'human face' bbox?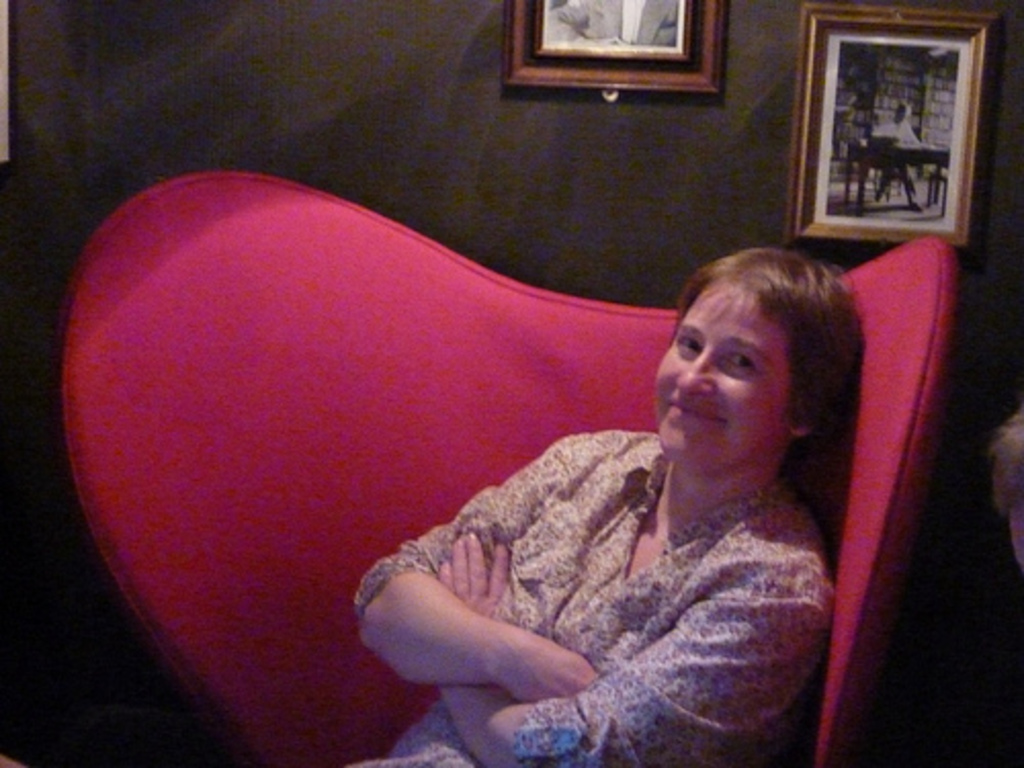
select_region(657, 285, 791, 463)
